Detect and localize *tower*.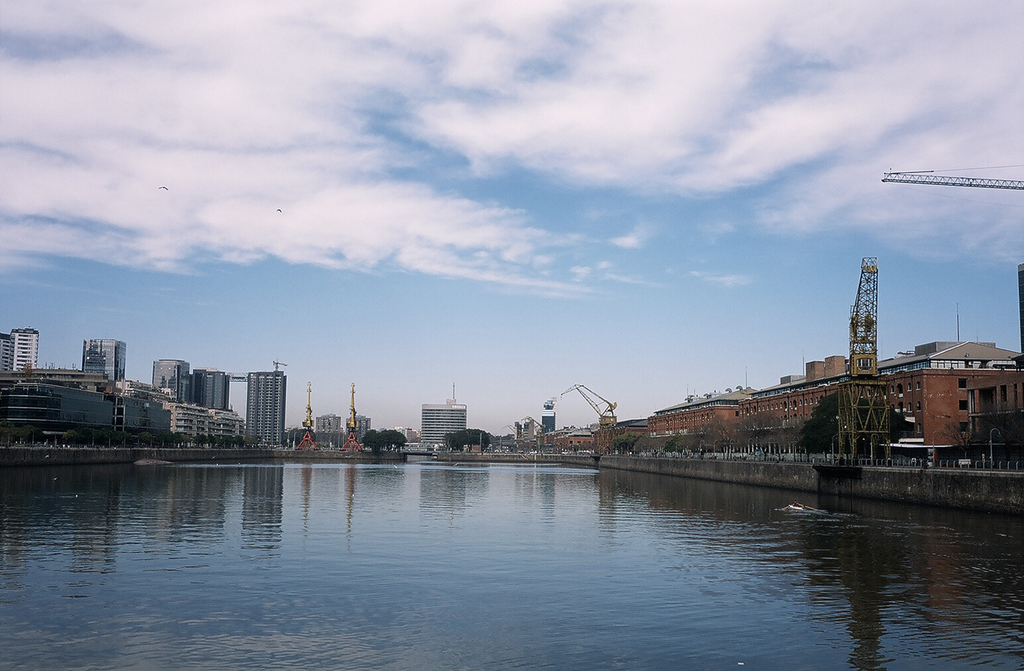
Localized at (left=345, top=381, right=365, bottom=454).
